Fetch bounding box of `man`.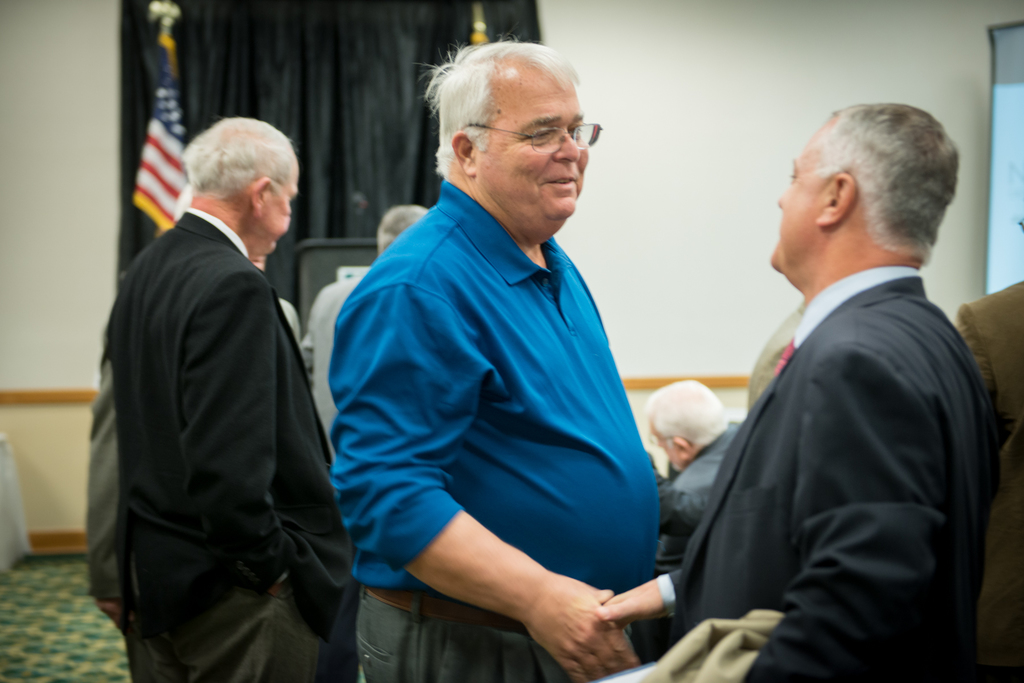
Bbox: 108, 116, 353, 682.
